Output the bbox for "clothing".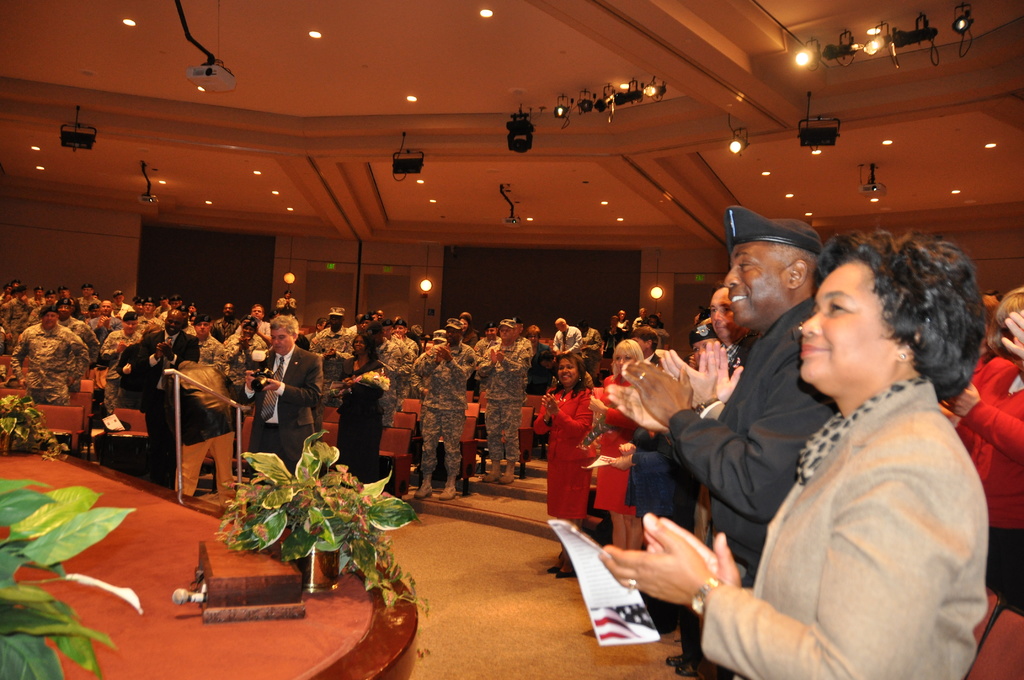
x1=556, y1=327, x2=582, y2=348.
